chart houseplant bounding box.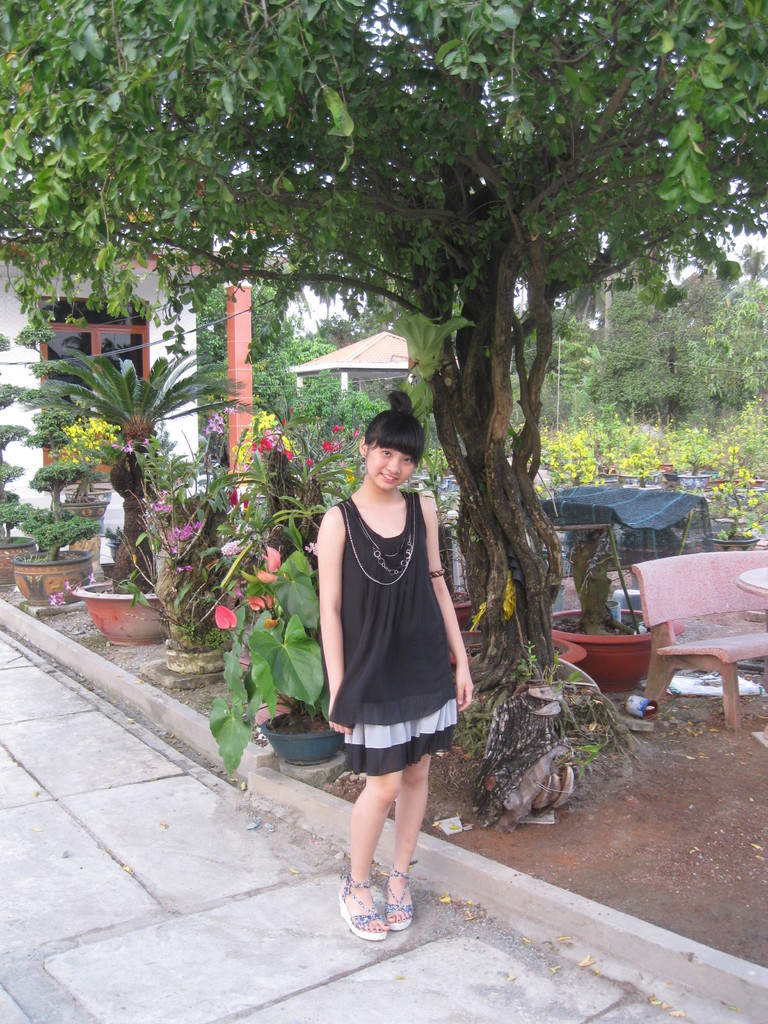
Charted: bbox=[129, 398, 288, 673].
